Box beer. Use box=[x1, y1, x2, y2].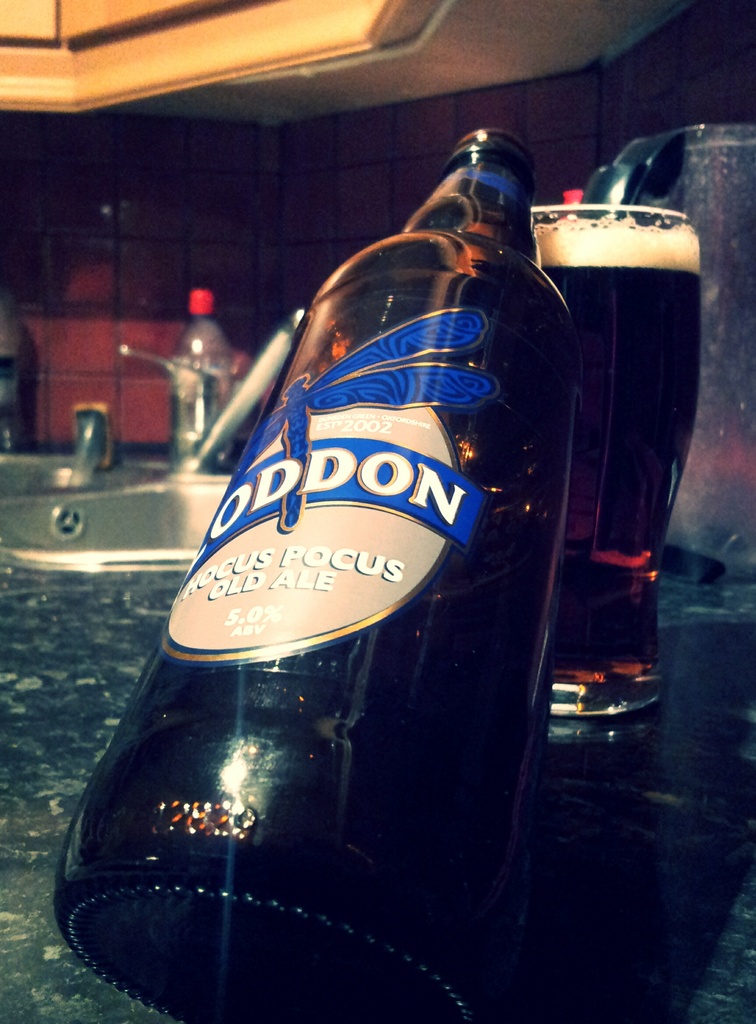
box=[531, 190, 706, 760].
